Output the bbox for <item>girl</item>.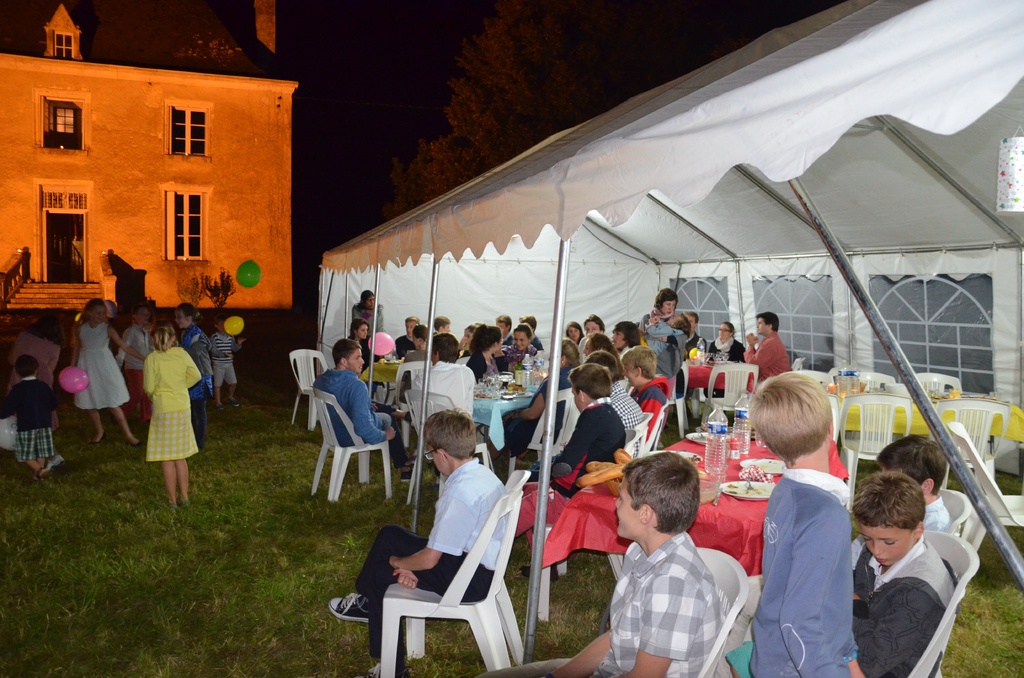
BBox(0, 354, 60, 485).
